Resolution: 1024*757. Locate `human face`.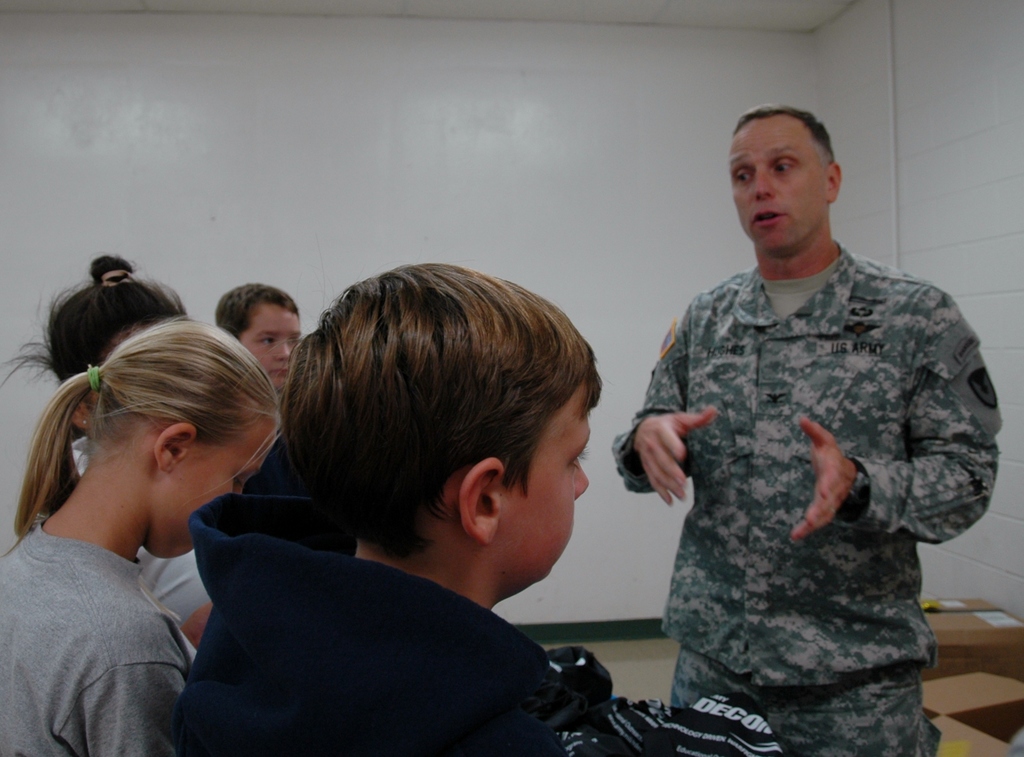
crop(729, 115, 829, 248).
